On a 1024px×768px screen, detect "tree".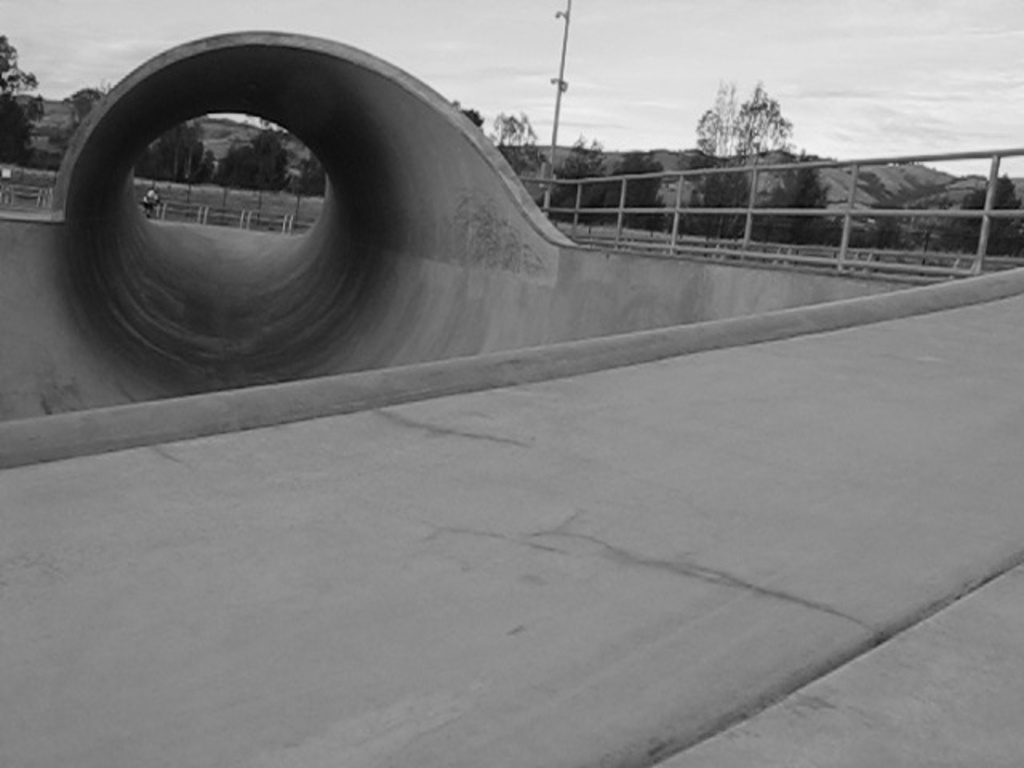
left=742, top=147, right=826, bottom=243.
